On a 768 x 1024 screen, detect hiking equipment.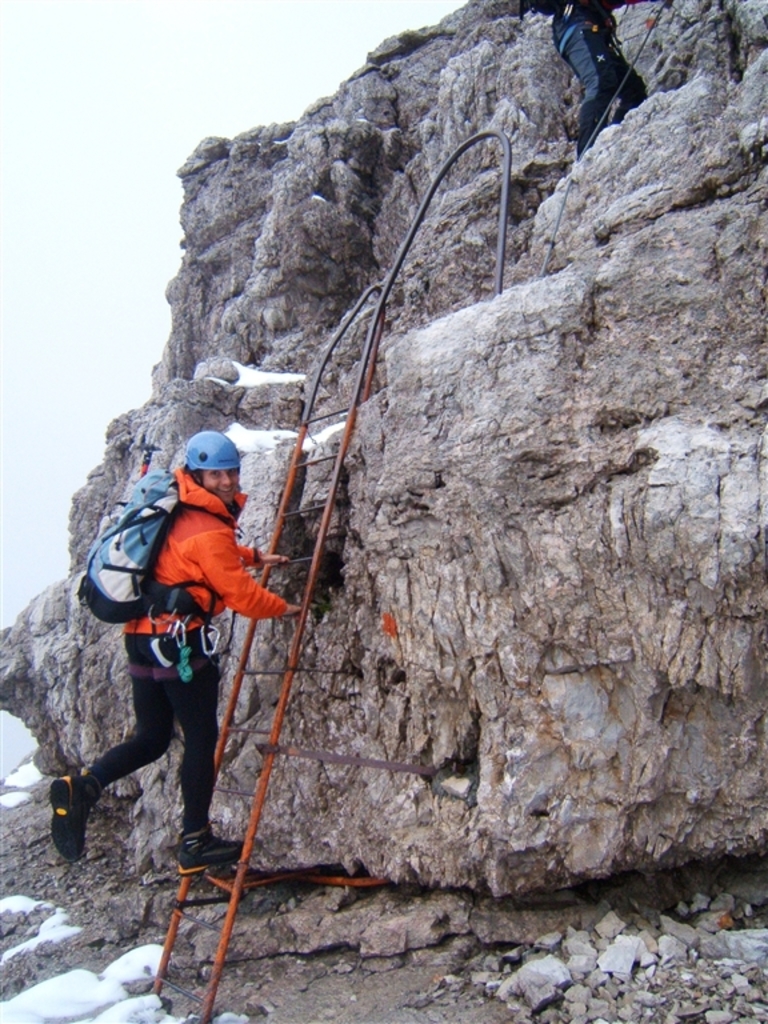
Rect(61, 475, 256, 627).
